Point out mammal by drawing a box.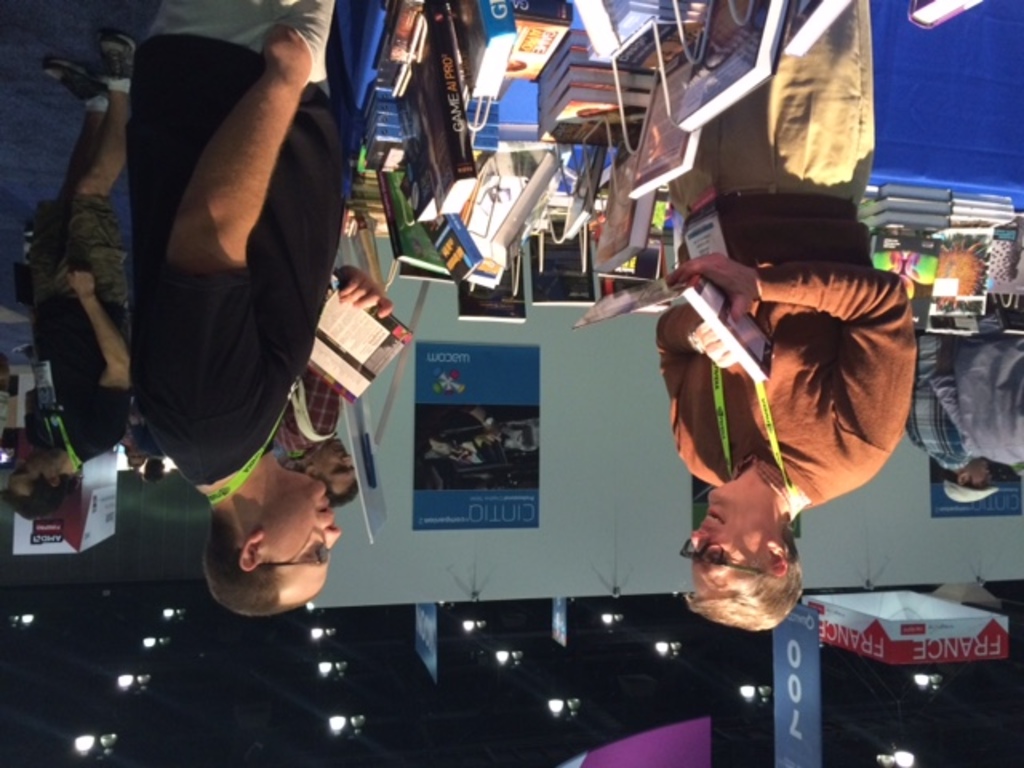
region(646, 0, 922, 630).
